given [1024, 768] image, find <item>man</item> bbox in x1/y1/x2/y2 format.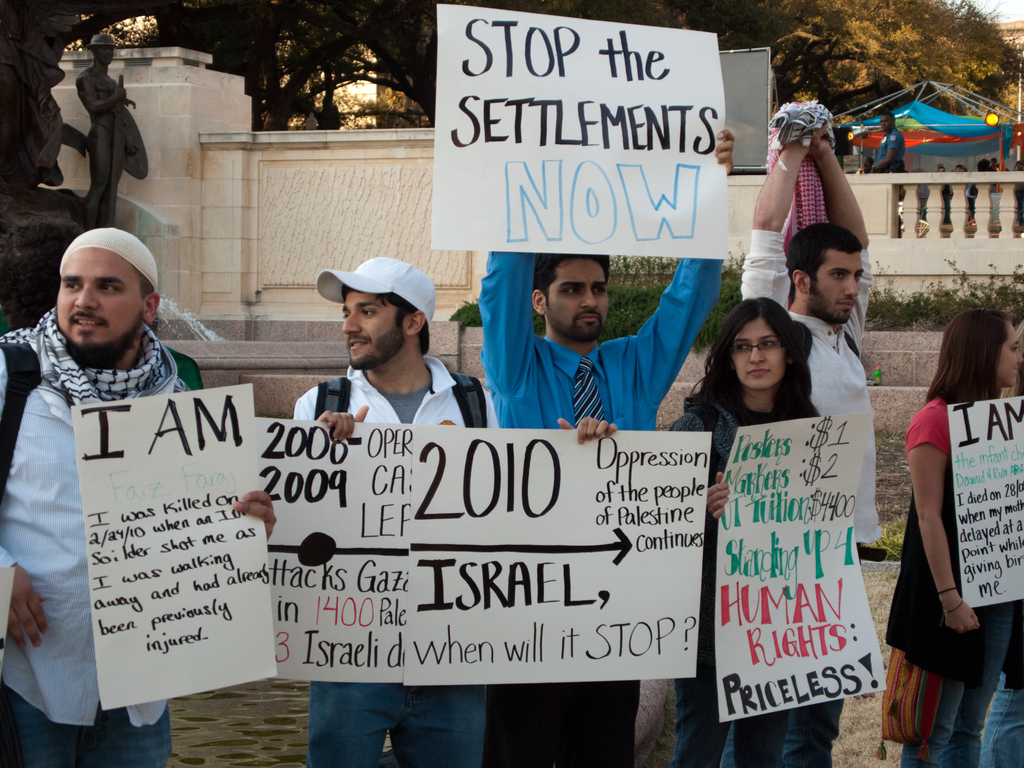
473/140/740/767.
